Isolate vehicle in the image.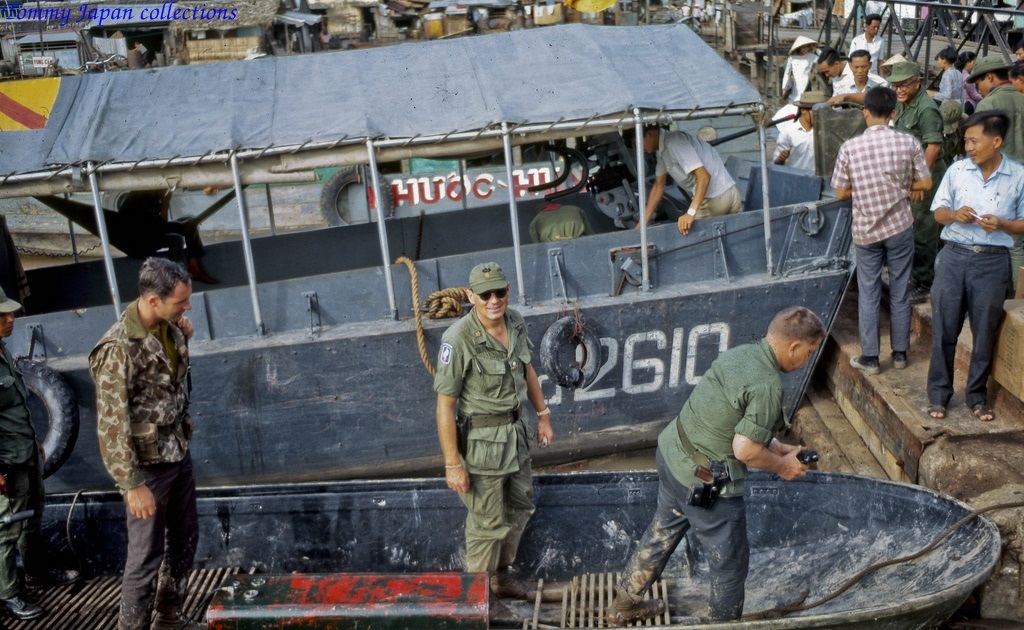
Isolated region: [0,469,1002,629].
